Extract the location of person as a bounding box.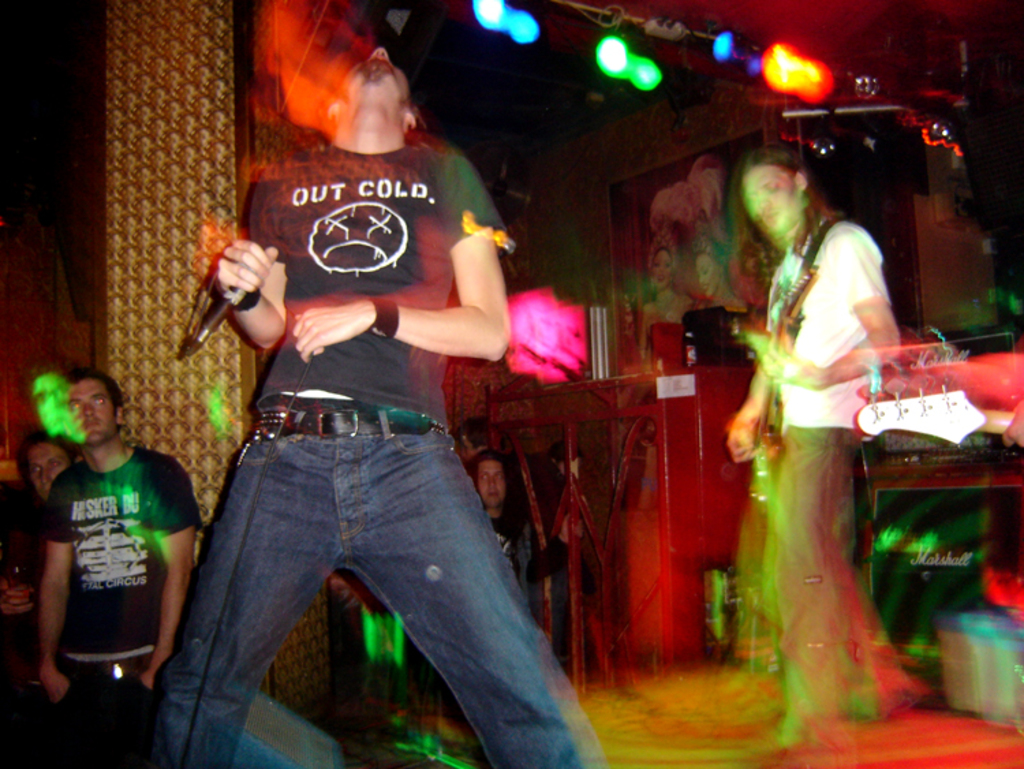
715/142/920/768.
